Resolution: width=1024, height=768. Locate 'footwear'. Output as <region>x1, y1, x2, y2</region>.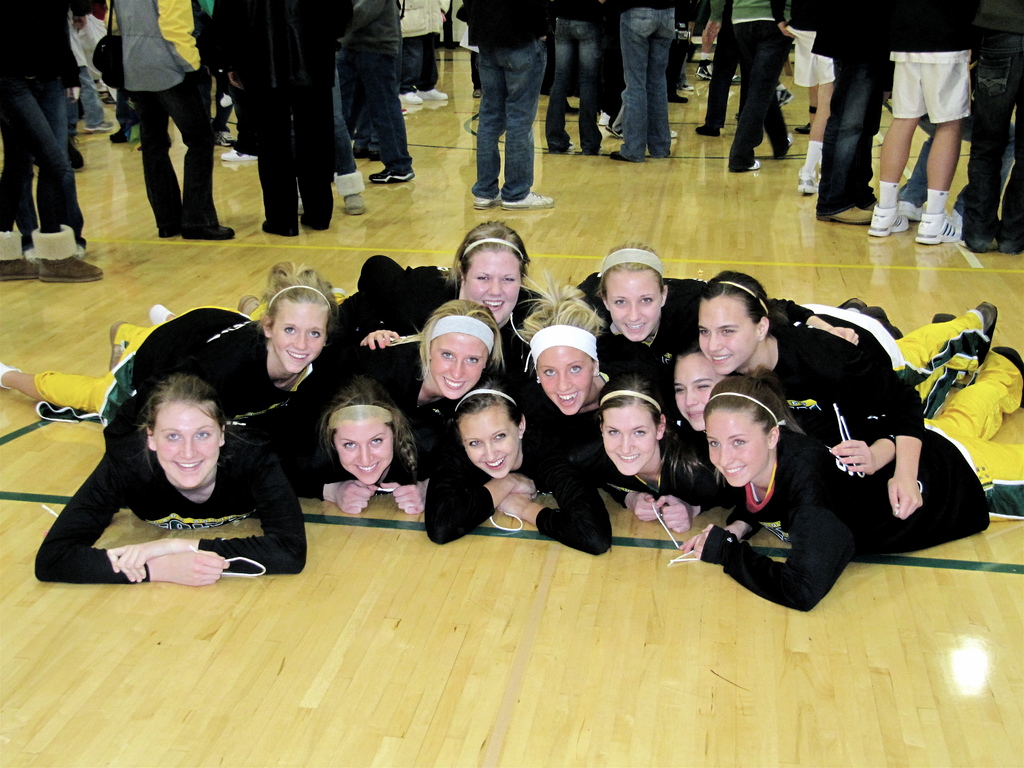
<region>752, 159, 765, 166</region>.
